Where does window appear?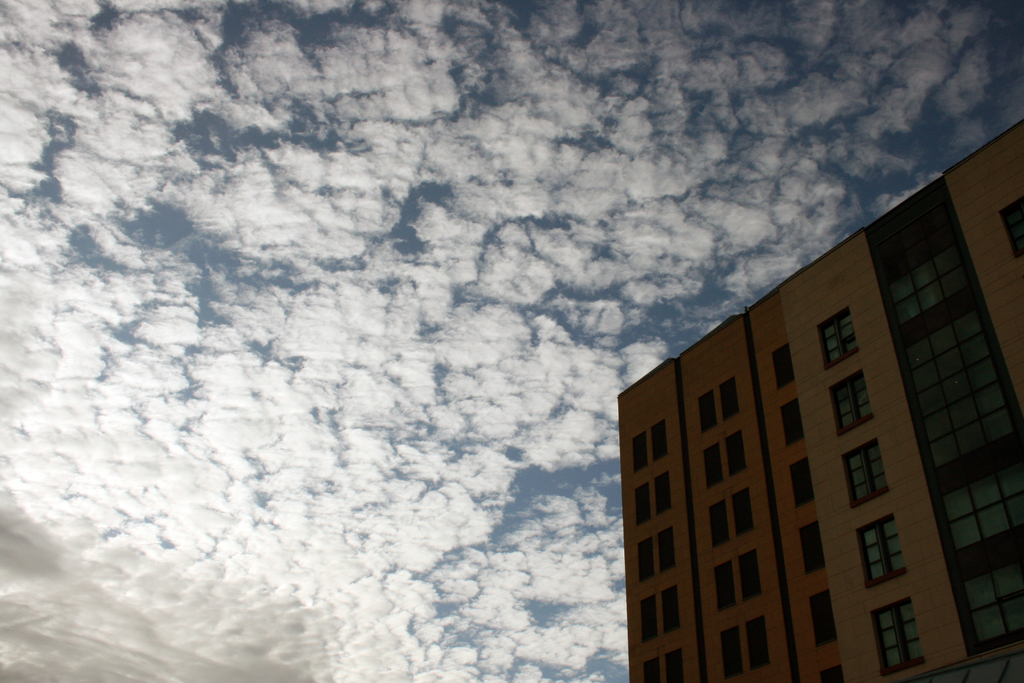
Appears at region(643, 659, 663, 682).
